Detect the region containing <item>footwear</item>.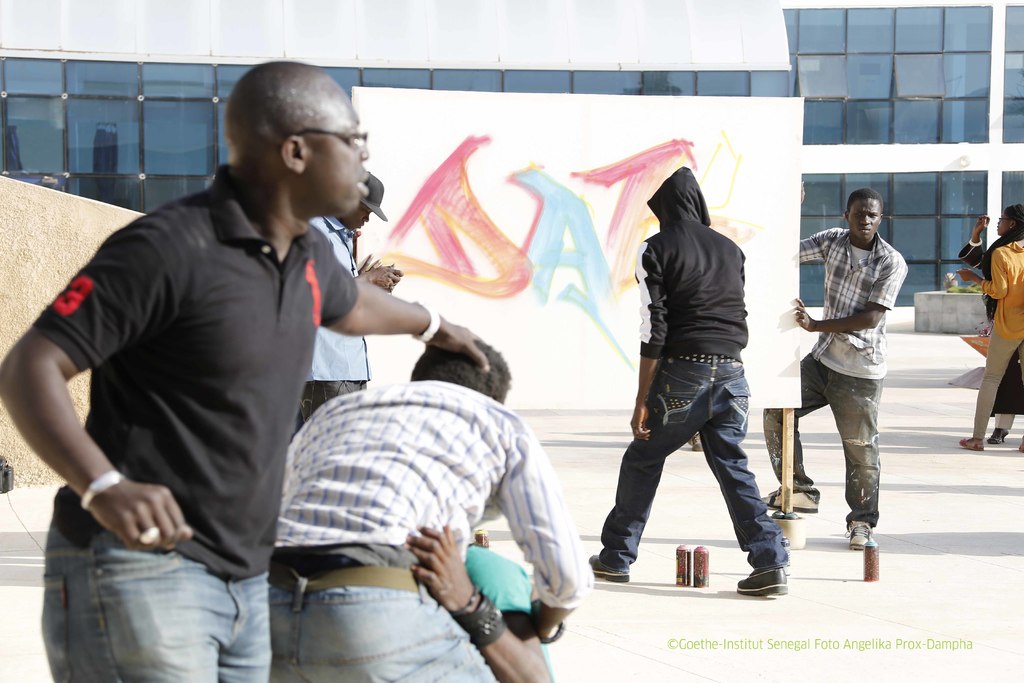
x1=692, y1=432, x2=703, y2=450.
